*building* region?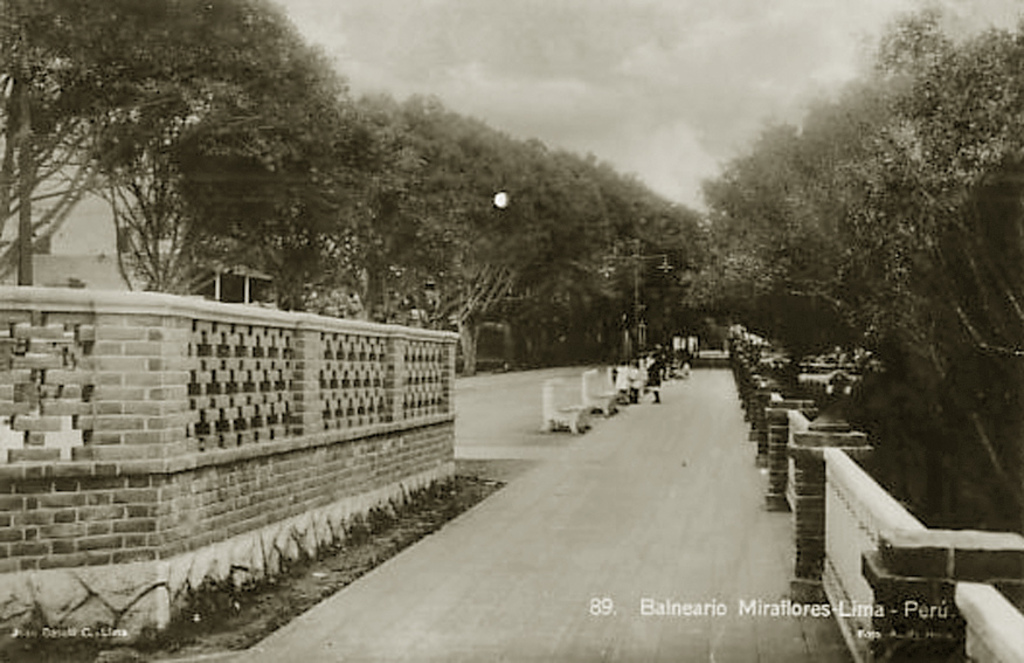
bbox(0, 68, 276, 298)
